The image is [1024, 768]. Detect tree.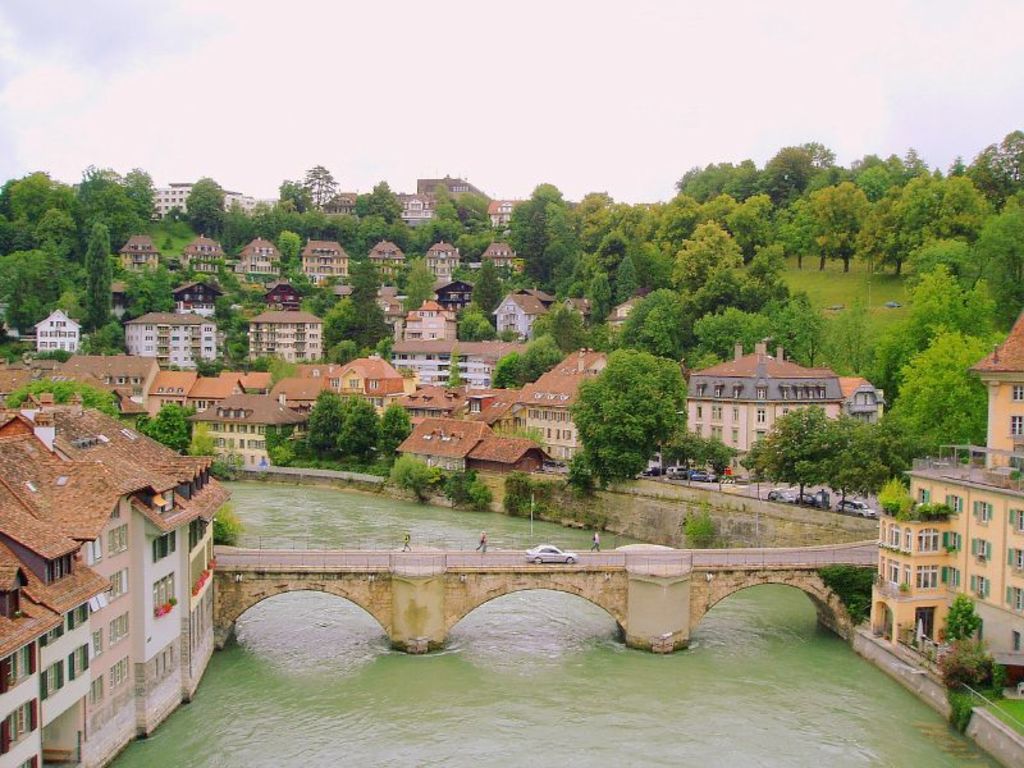
Detection: l=899, t=180, r=942, b=260.
